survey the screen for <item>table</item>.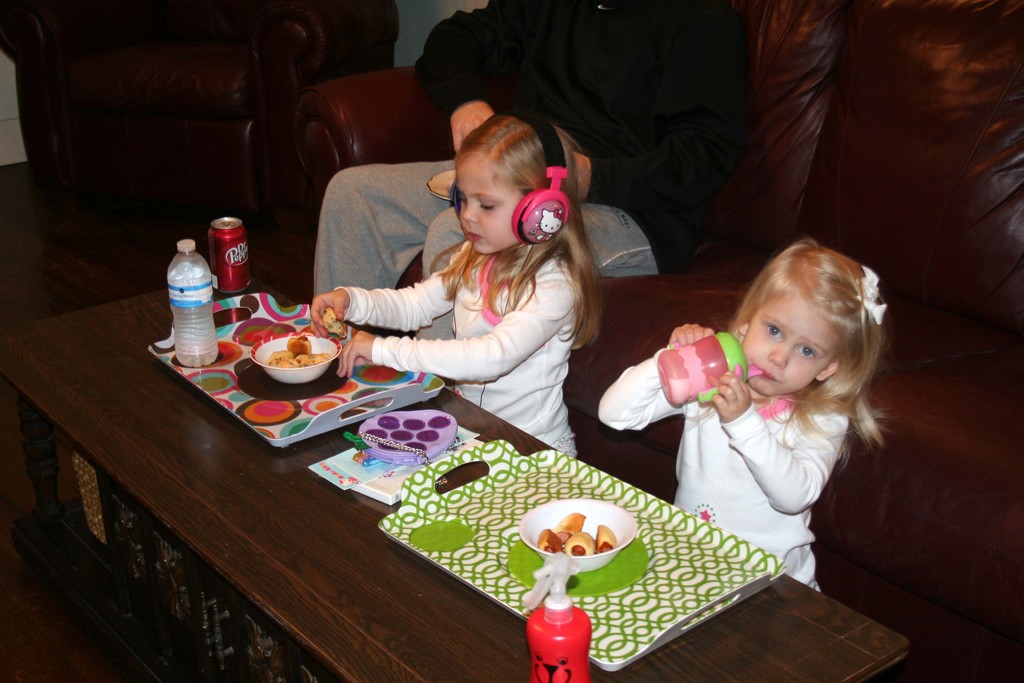
Survey found: bbox(0, 266, 910, 682).
